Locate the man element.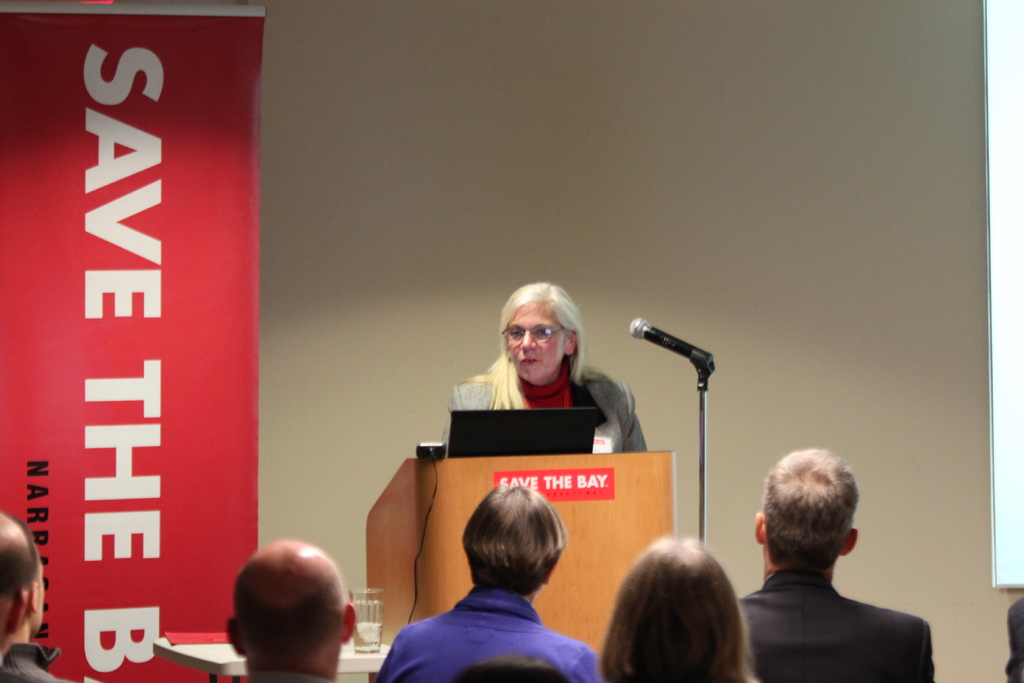
Element bbox: select_region(227, 537, 348, 682).
